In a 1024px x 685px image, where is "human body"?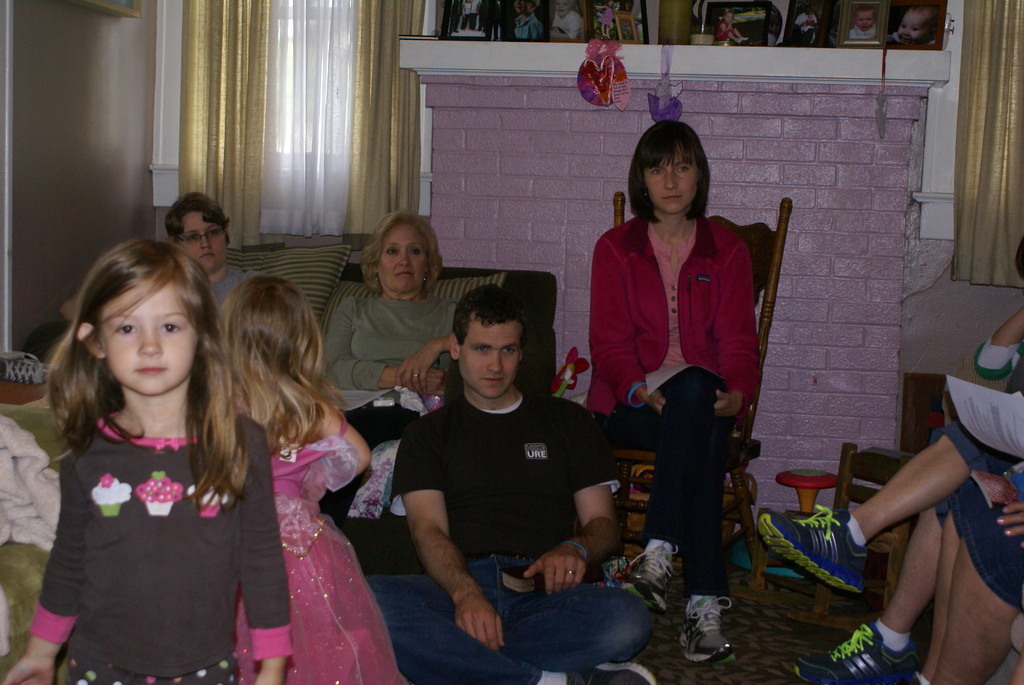
bbox(319, 204, 449, 522).
